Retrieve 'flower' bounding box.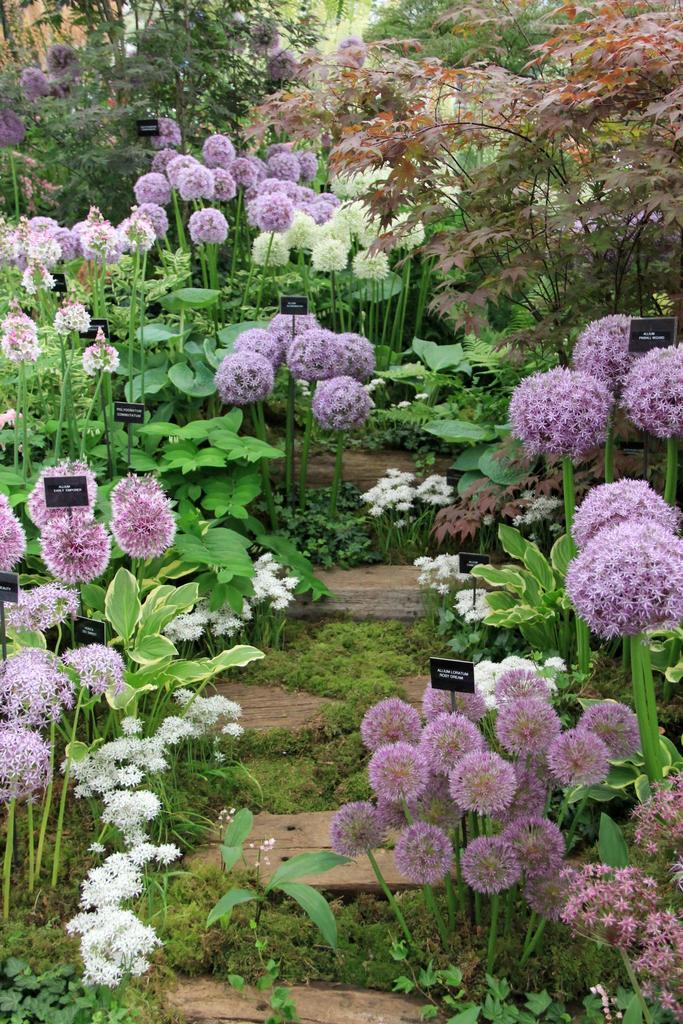
Bounding box: (left=360, top=468, right=455, bottom=516).
